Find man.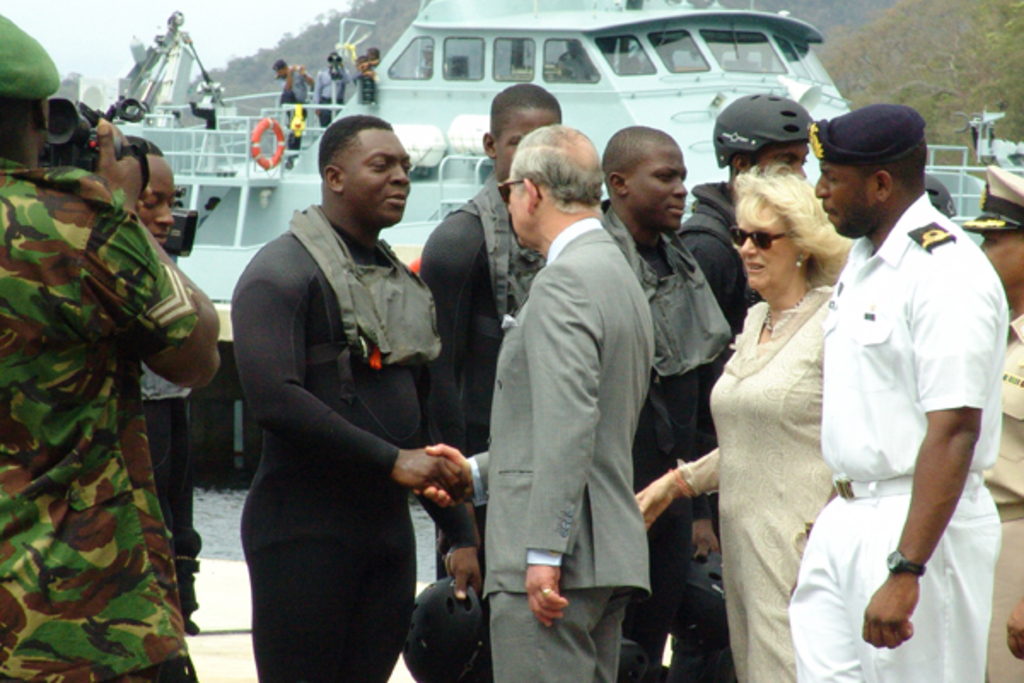
<region>130, 137, 193, 637</region>.
